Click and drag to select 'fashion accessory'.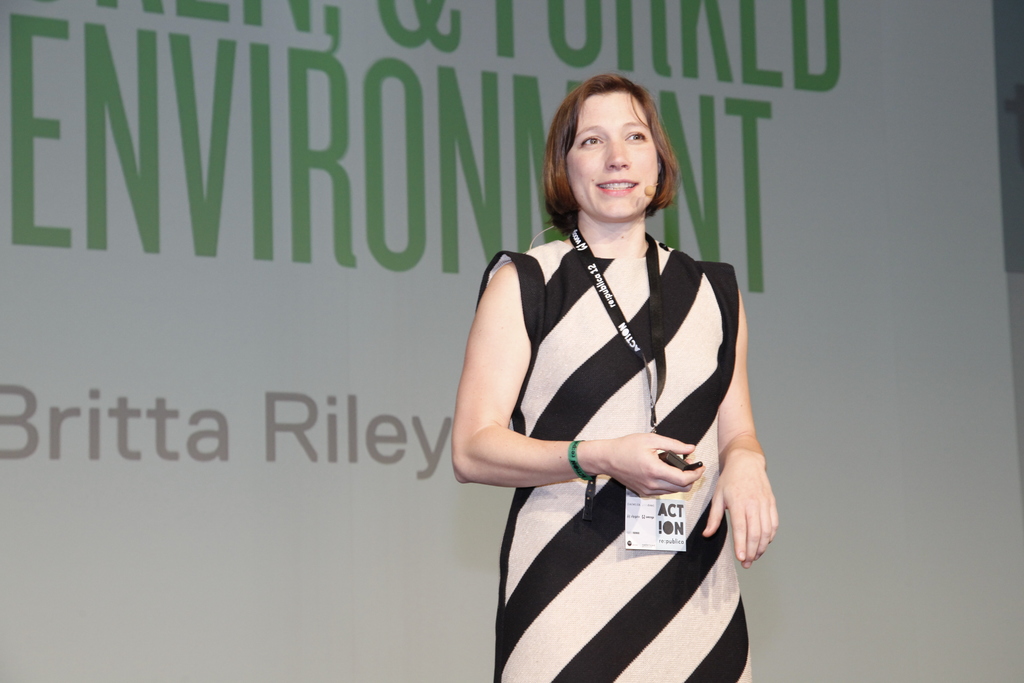
Selection: {"x1": 569, "y1": 227, "x2": 687, "y2": 552}.
